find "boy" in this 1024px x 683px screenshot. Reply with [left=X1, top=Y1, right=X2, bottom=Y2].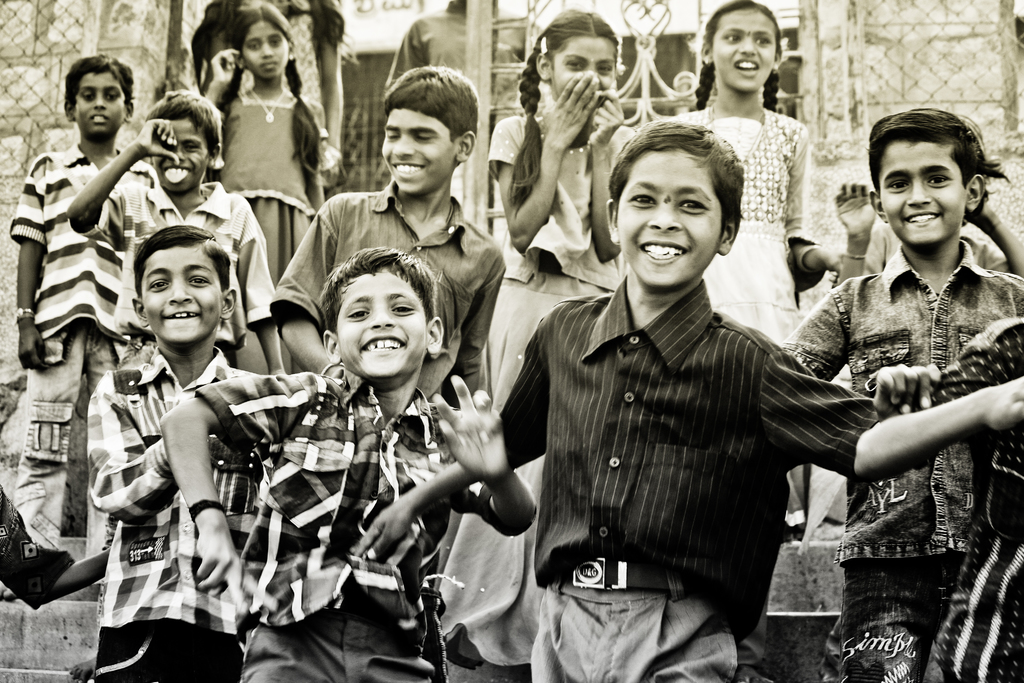
[left=792, top=115, right=1023, bottom=682].
